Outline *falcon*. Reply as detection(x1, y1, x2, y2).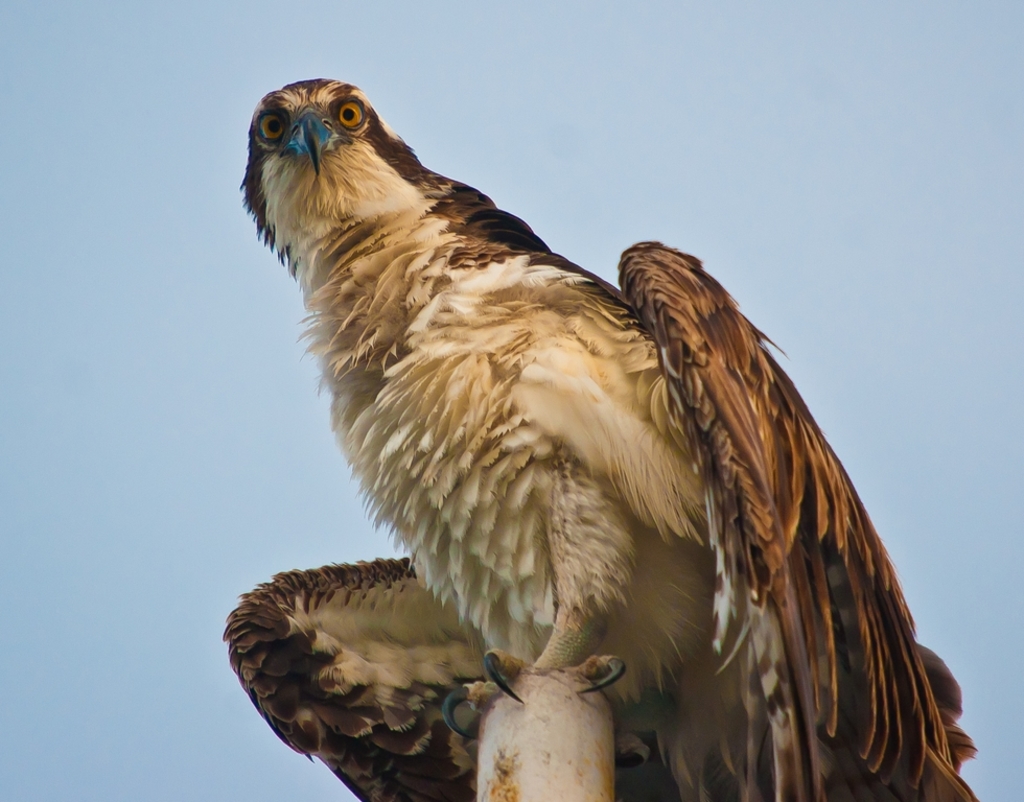
detection(218, 69, 977, 801).
